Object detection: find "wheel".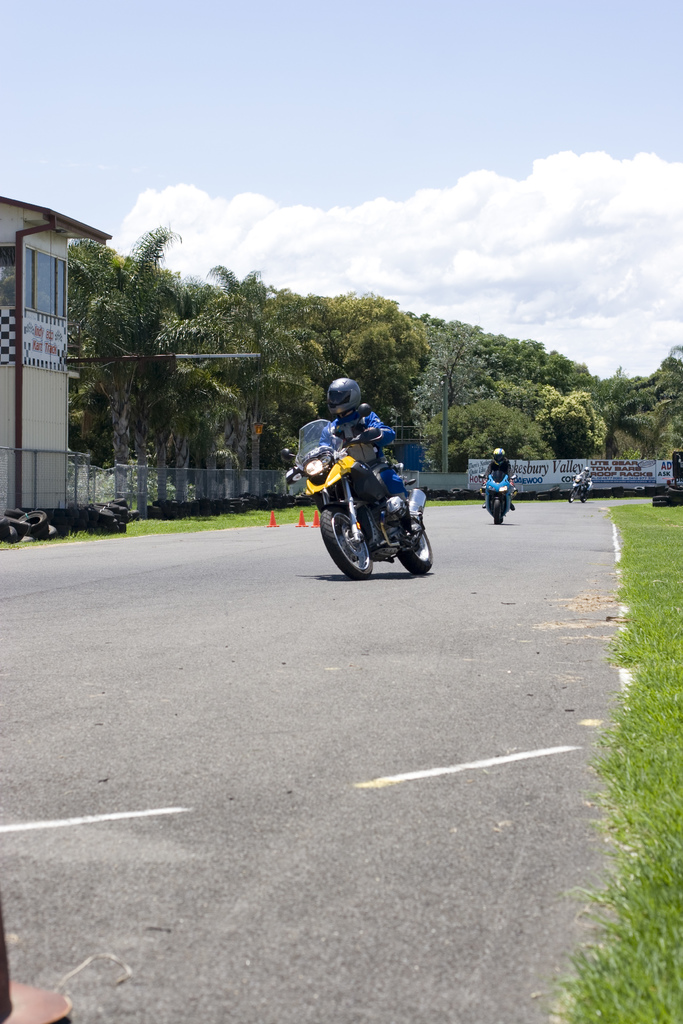
l=315, t=495, r=378, b=570.
